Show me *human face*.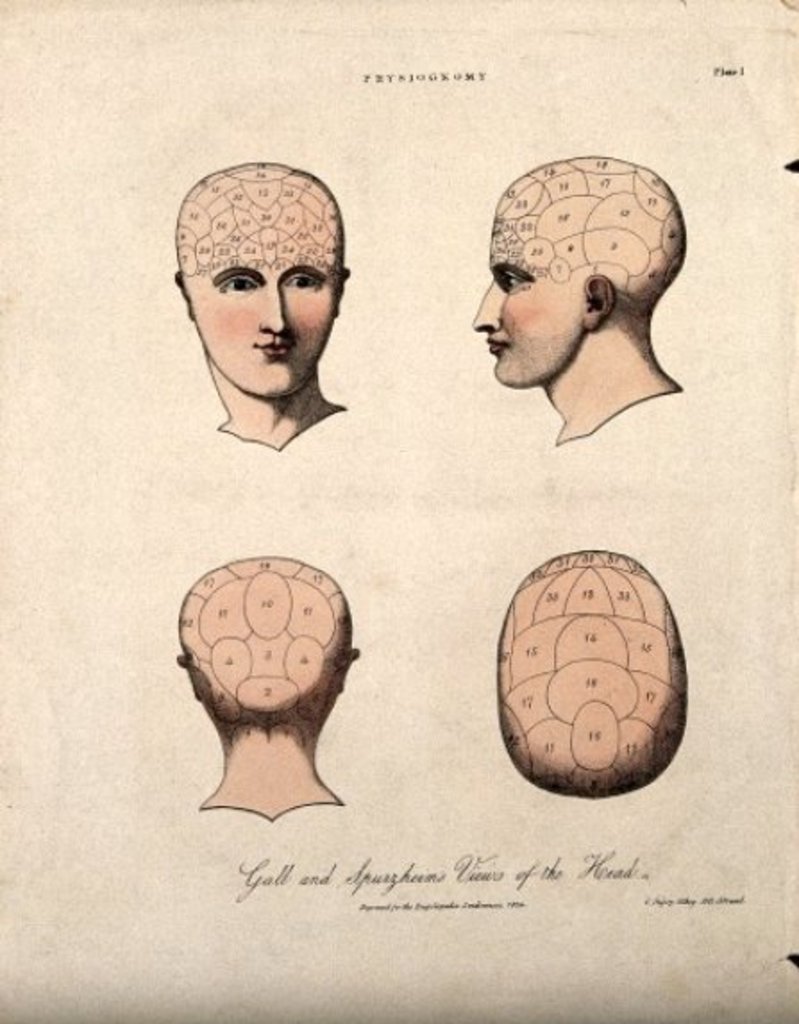
*human face* is here: <region>182, 188, 334, 404</region>.
